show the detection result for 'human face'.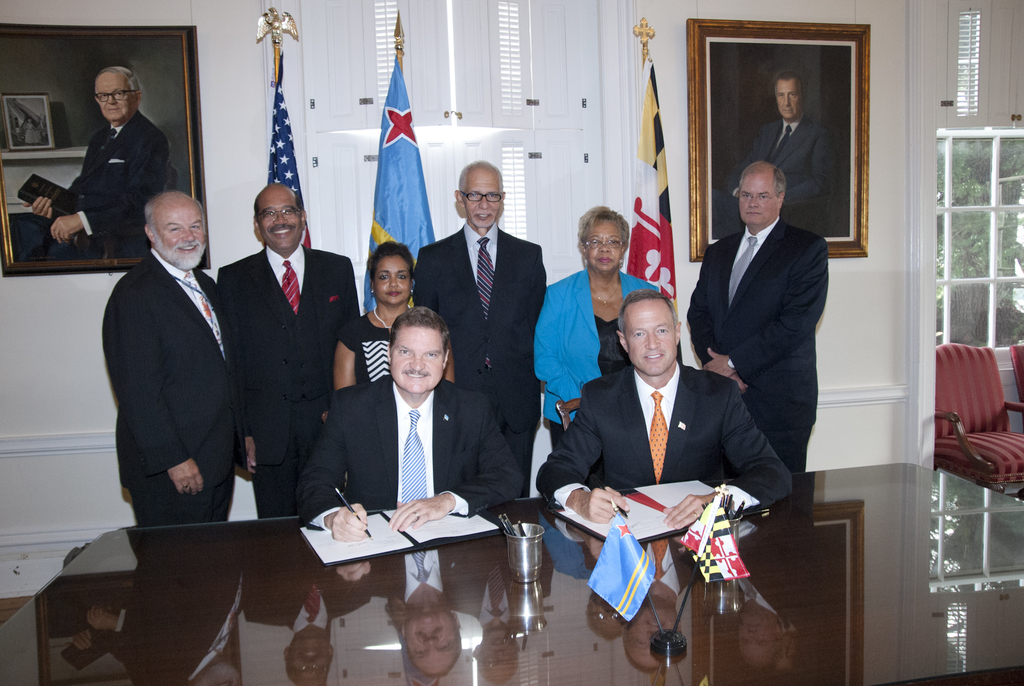
bbox=[588, 220, 620, 269].
